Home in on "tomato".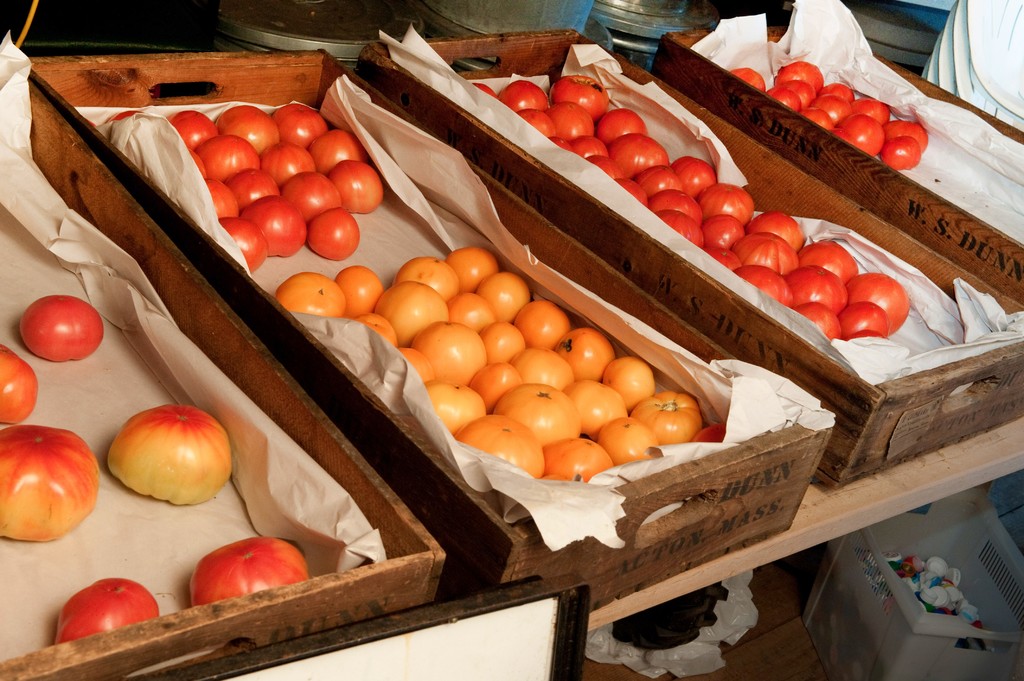
Homed in at [left=13, top=292, right=100, bottom=360].
